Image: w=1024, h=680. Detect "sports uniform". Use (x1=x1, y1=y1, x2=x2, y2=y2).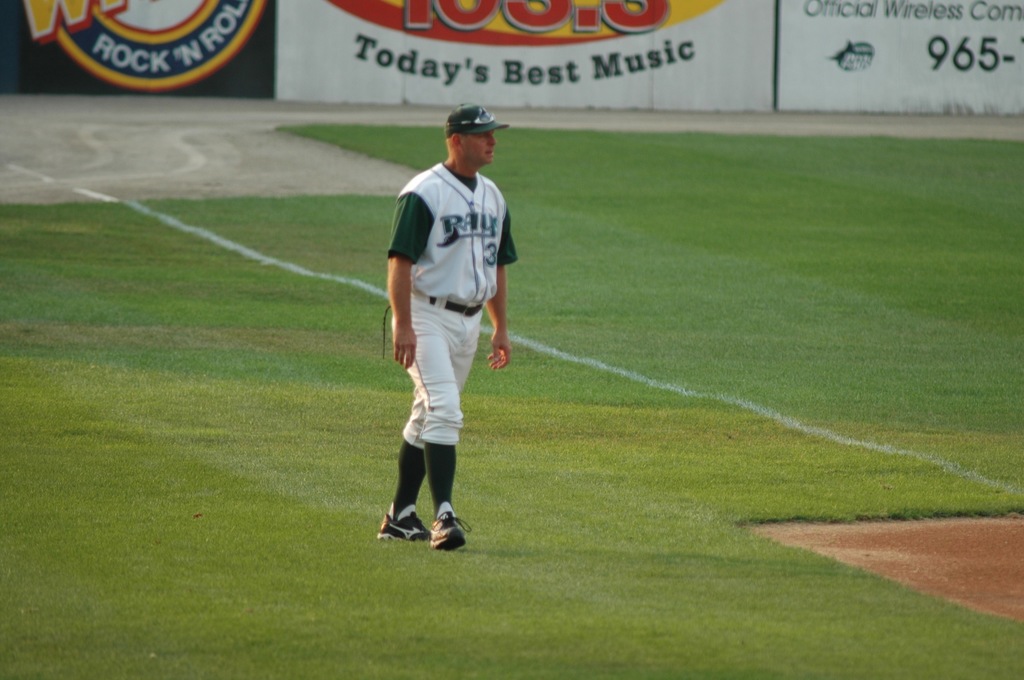
(x1=378, y1=106, x2=516, y2=547).
